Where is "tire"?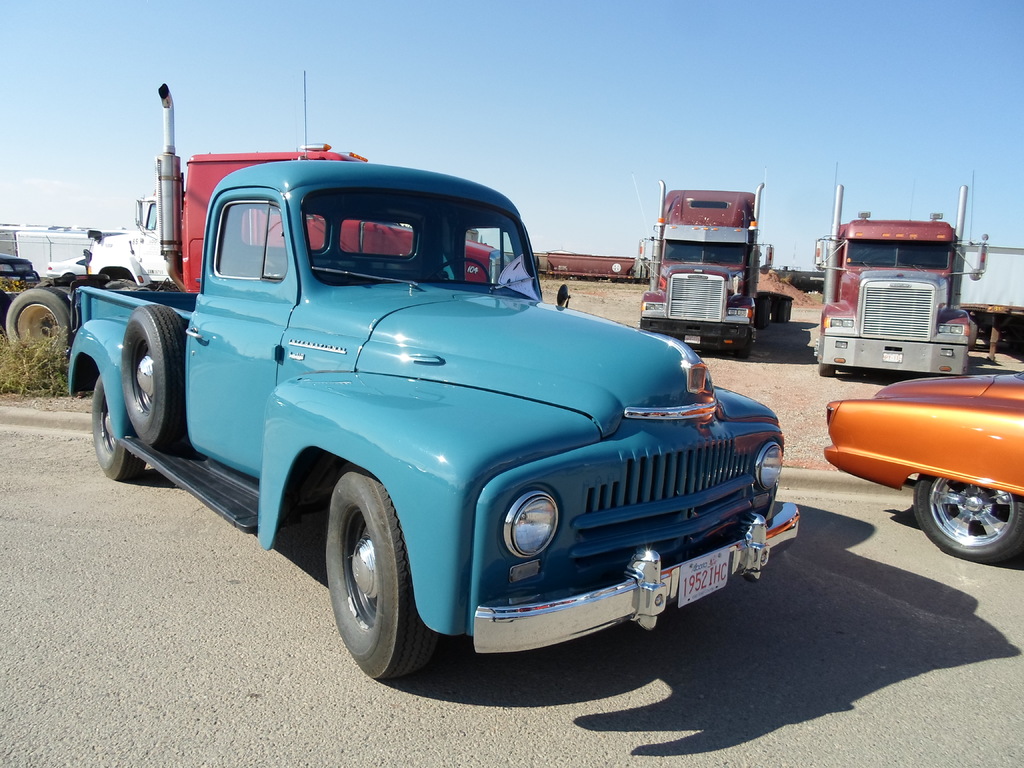
l=4, t=286, r=70, b=349.
